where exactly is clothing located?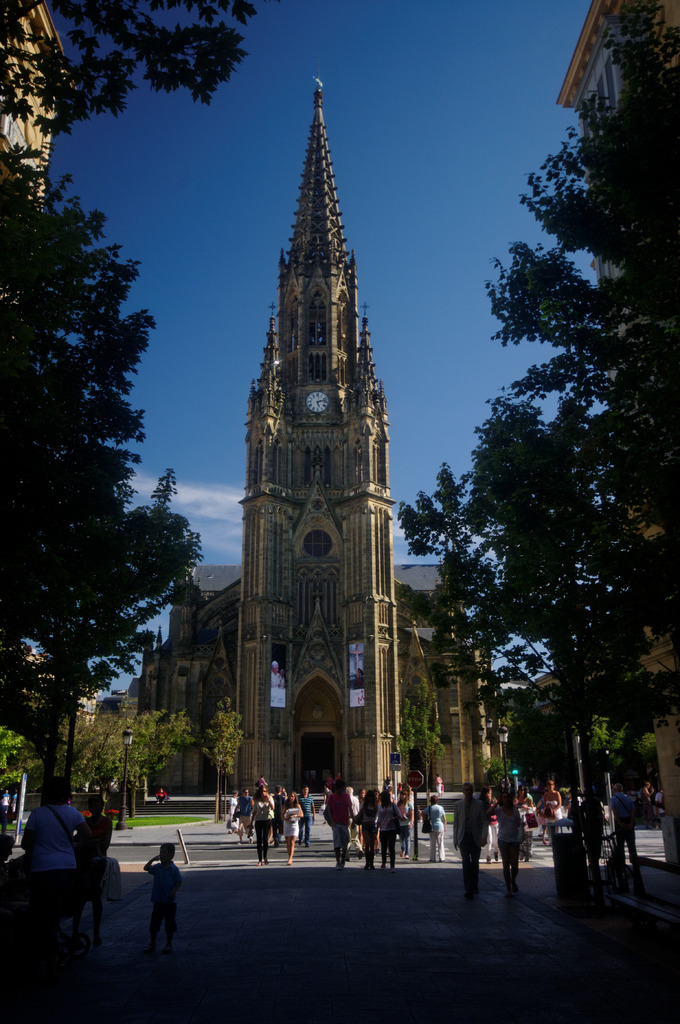
Its bounding box is 451, 802, 485, 888.
